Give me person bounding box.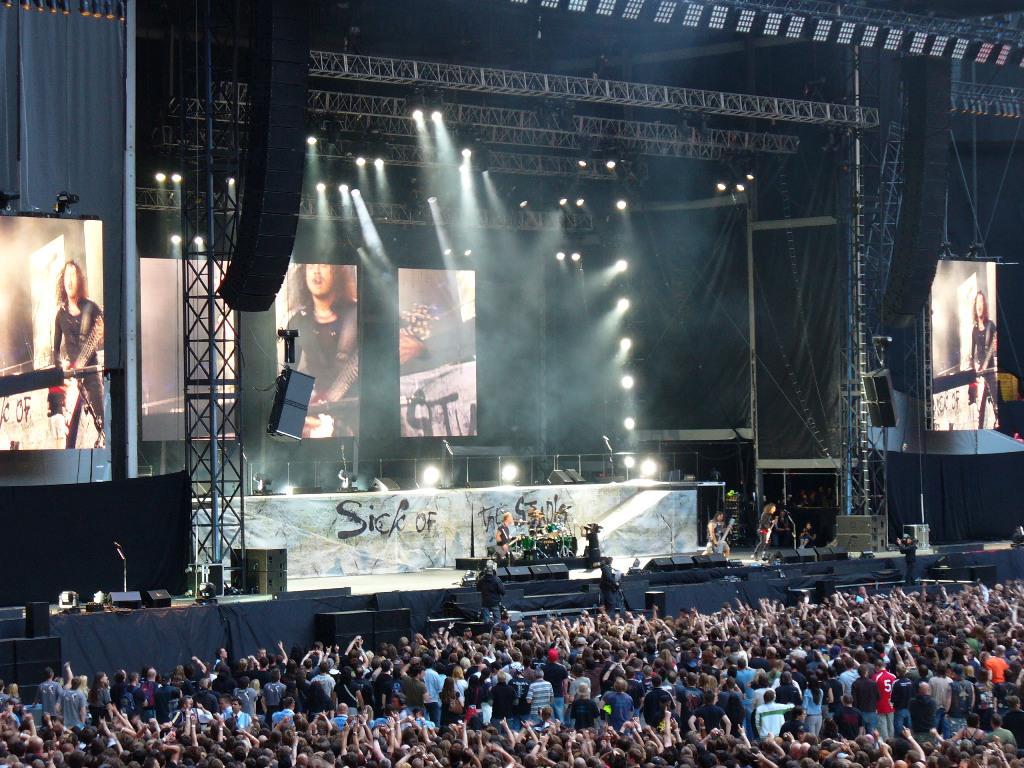
pyautogui.locateOnScreen(641, 687, 681, 734).
